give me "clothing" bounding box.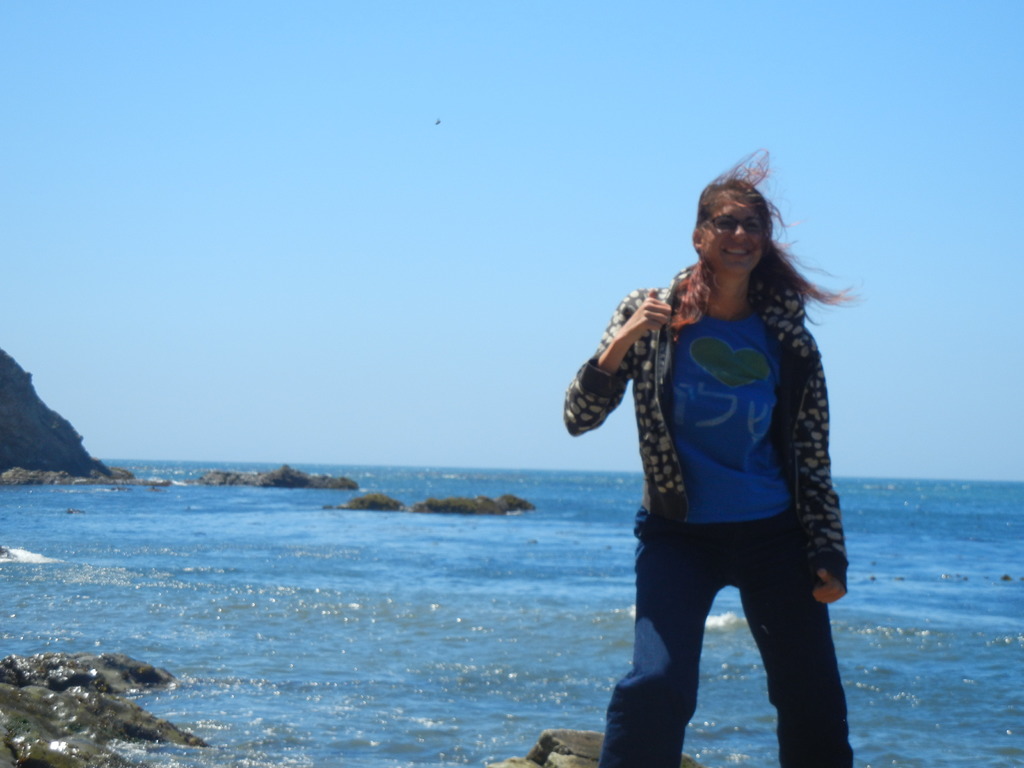
(556, 177, 863, 732).
